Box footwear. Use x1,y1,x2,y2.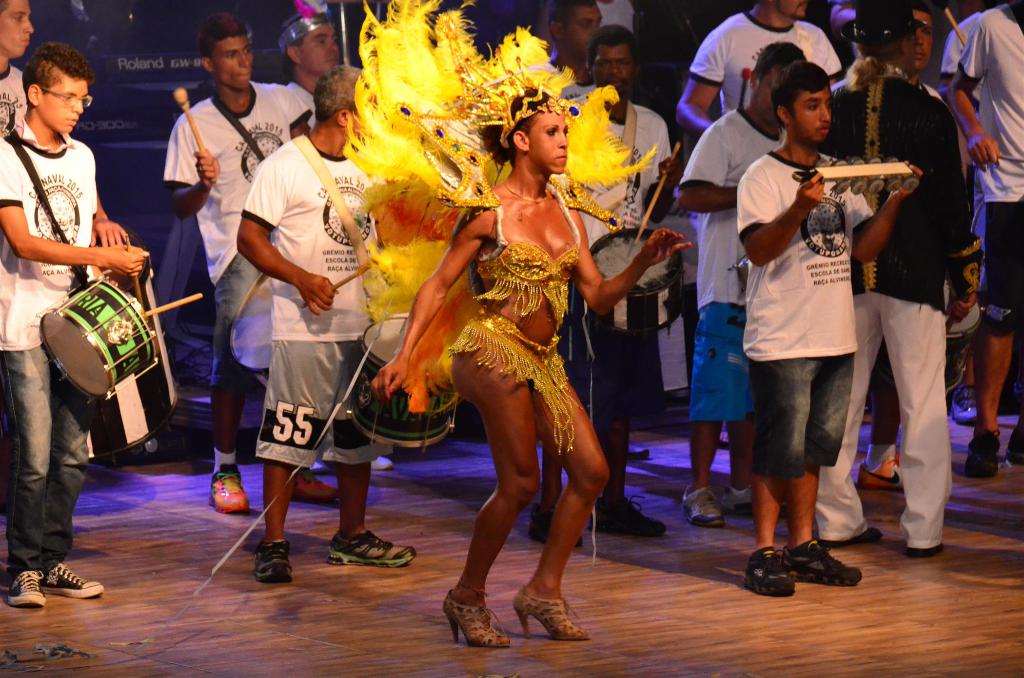
584,494,668,538.
